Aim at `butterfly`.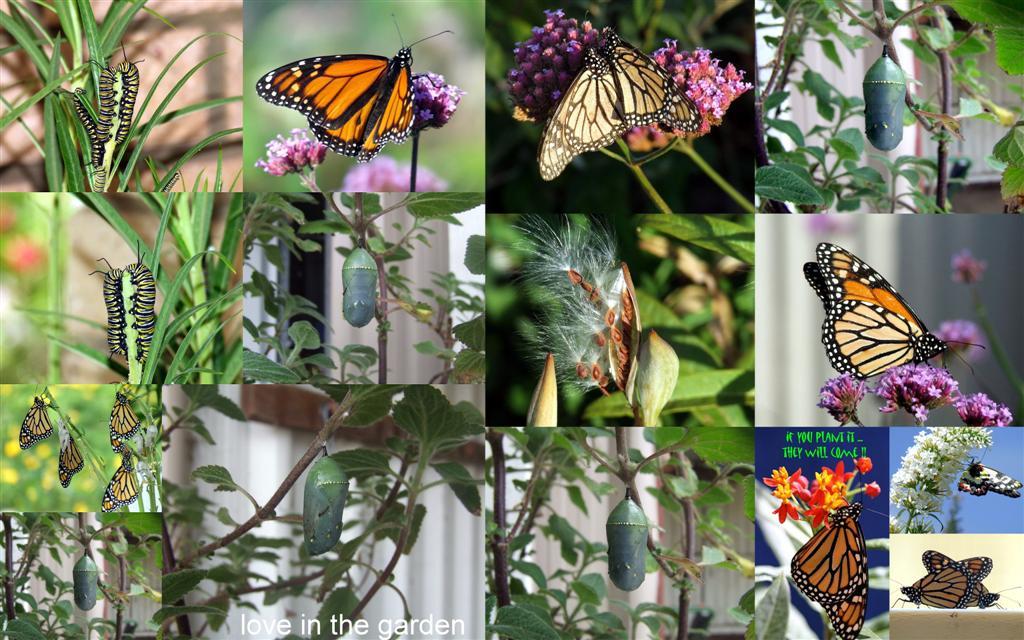
Aimed at box=[17, 390, 60, 449].
